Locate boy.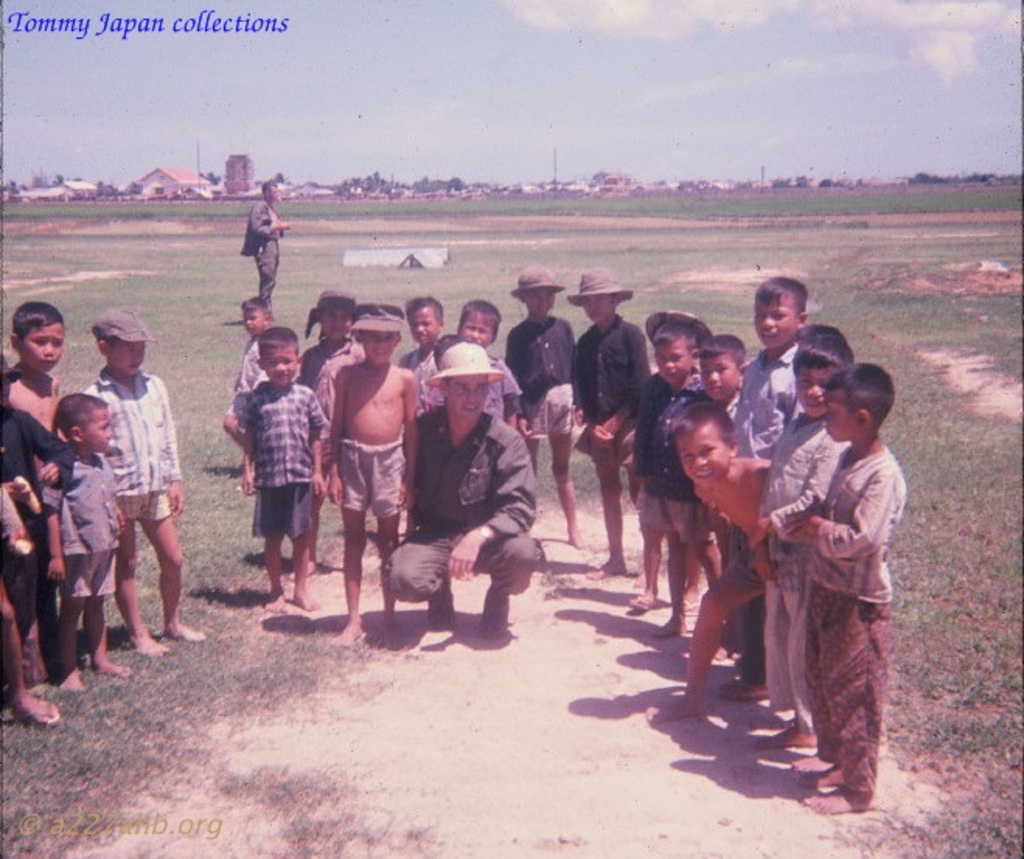
Bounding box: {"x1": 291, "y1": 290, "x2": 373, "y2": 584}.
